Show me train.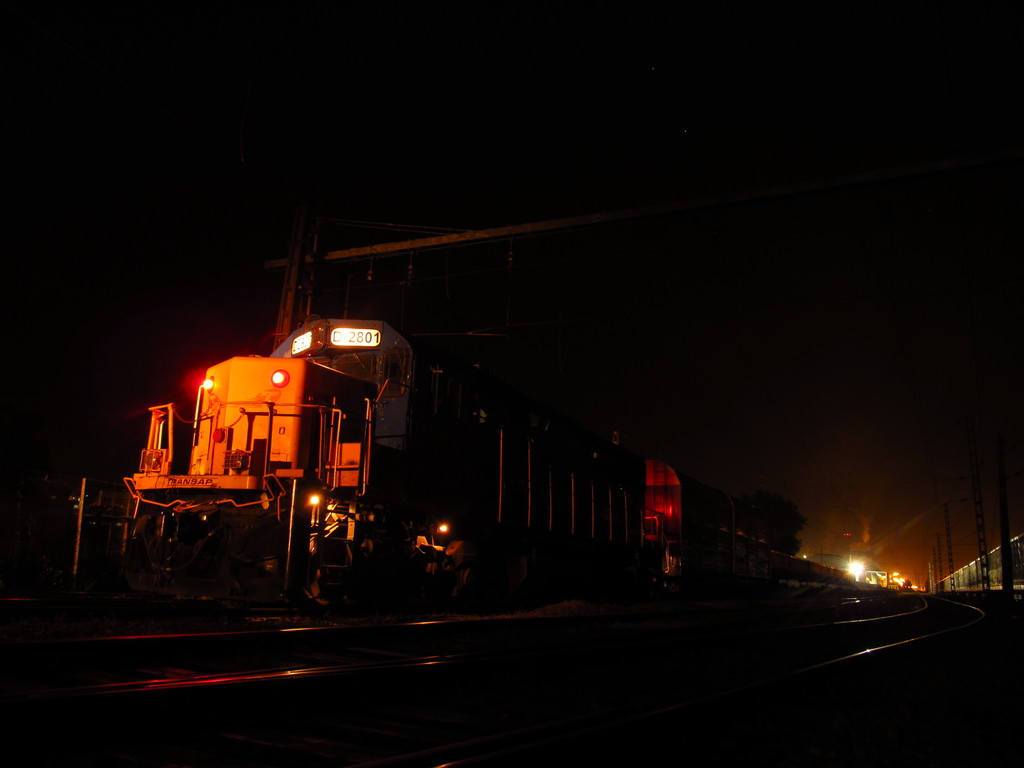
train is here: left=65, top=310, right=803, bottom=623.
